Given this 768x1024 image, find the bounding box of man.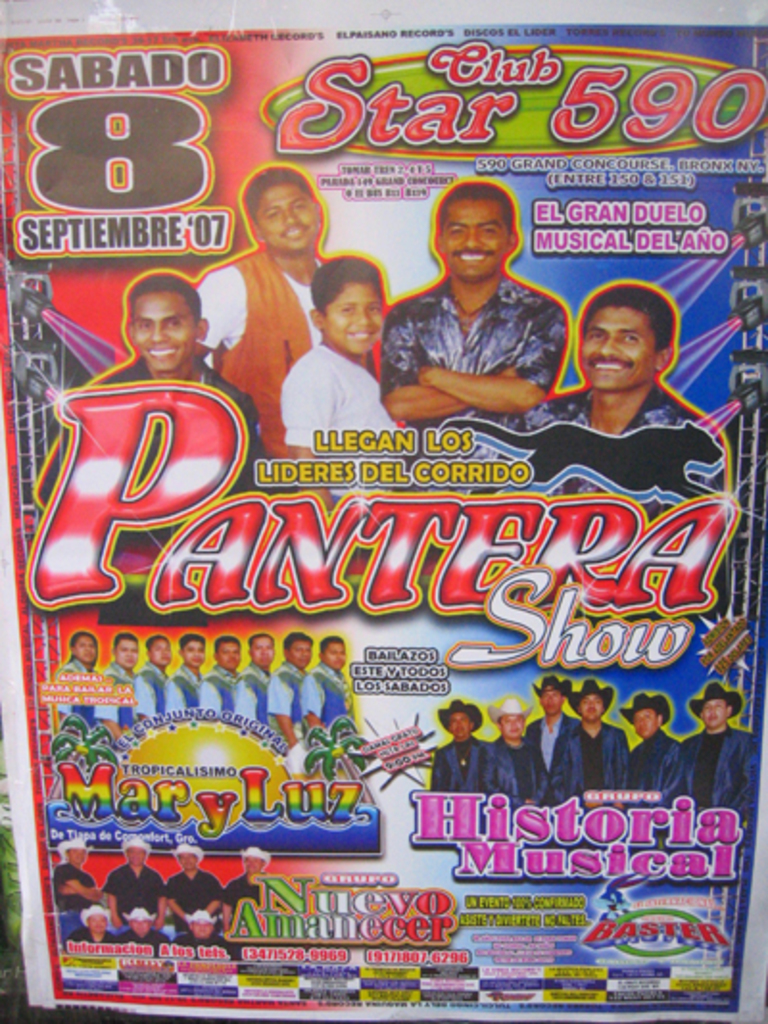
<region>167, 841, 225, 934</region>.
